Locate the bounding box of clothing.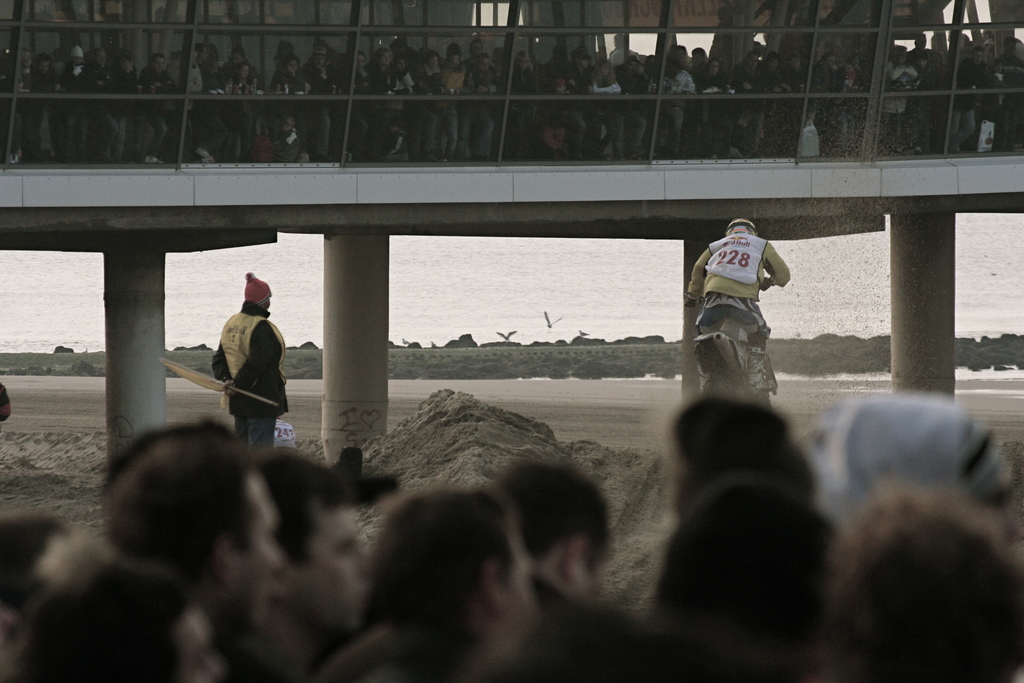
Bounding box: [354,68,370,173].
